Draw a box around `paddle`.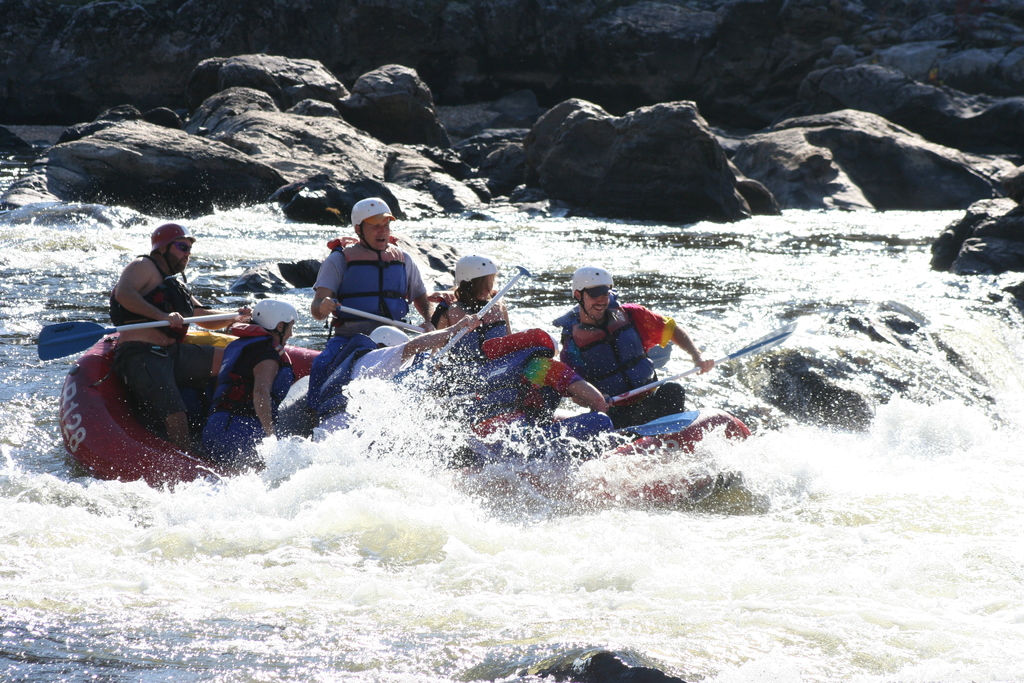
(435, 263, 530, 361).
